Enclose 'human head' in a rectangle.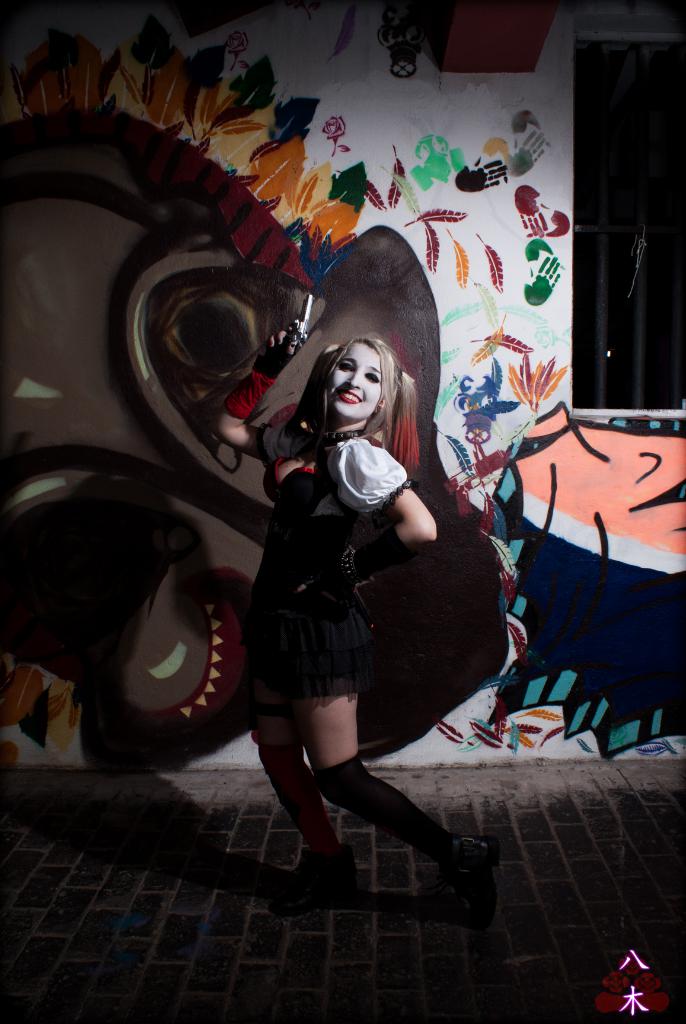
307,318,395,429.
